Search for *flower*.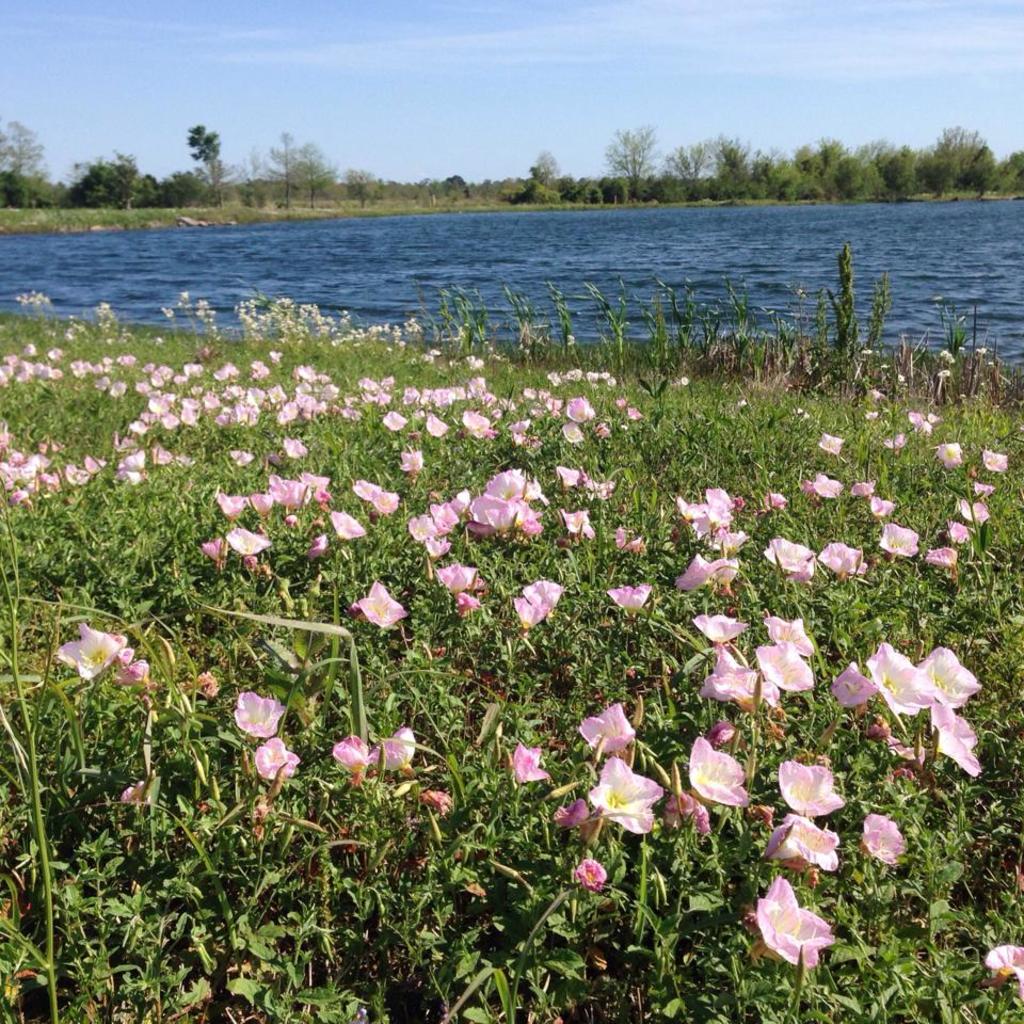
Found at {"x1": 235, "y1": 690, "x2": 285, "y2": 734}.
